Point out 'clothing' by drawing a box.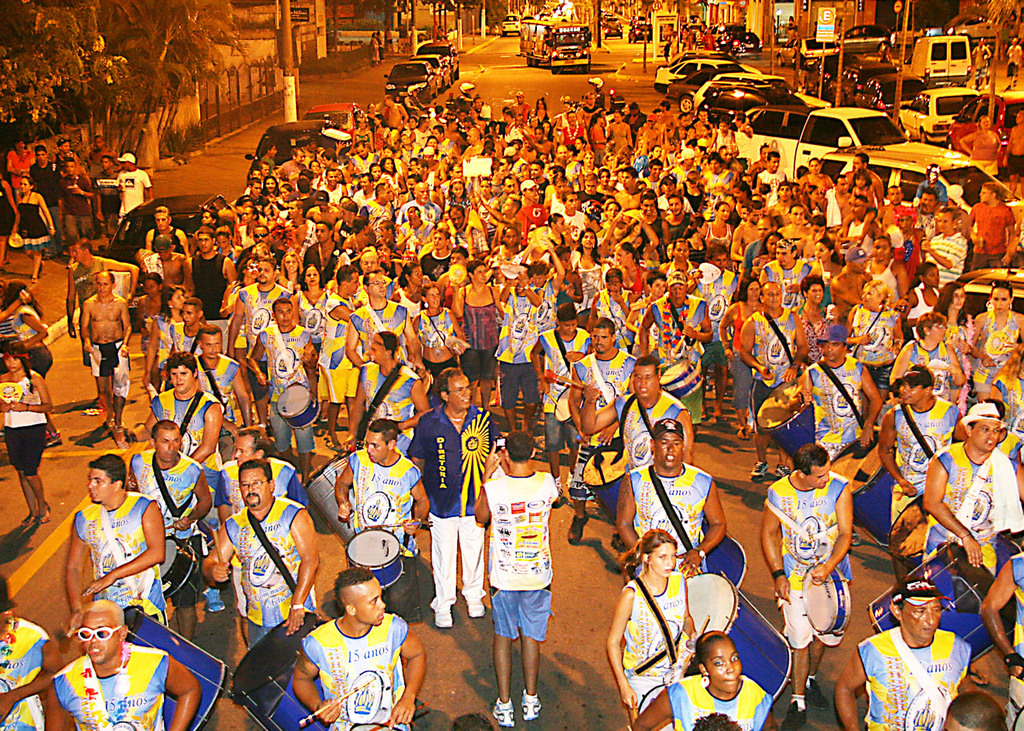
BBox(342, 312, 353, 393).
